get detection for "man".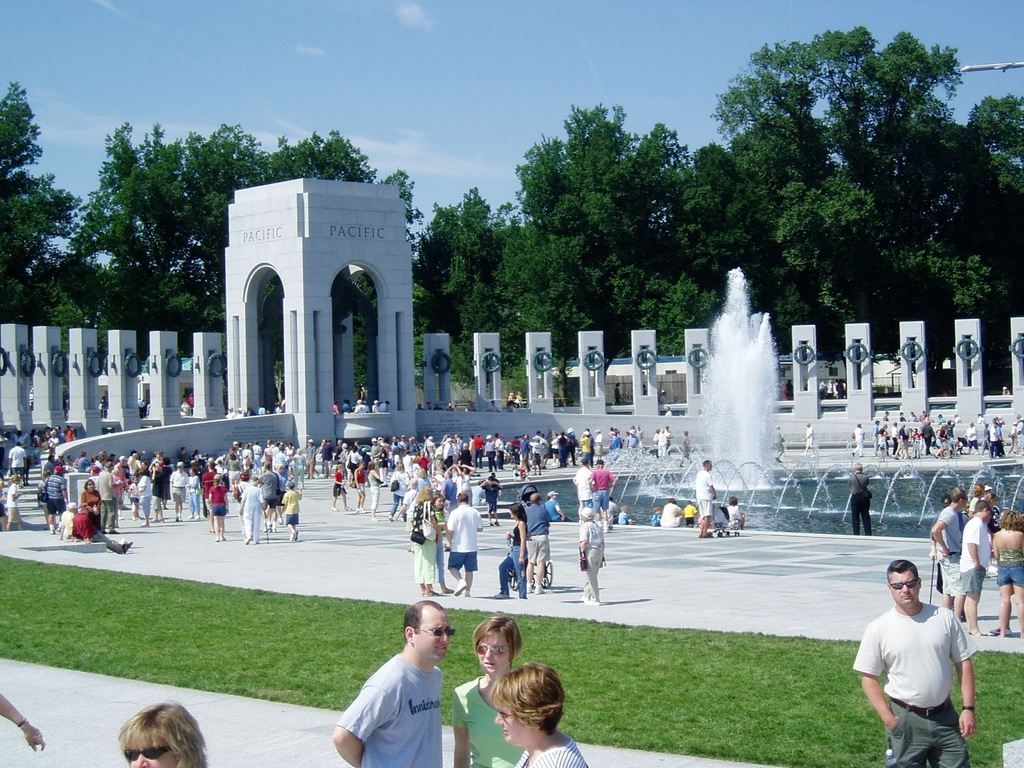
Detection: x1=583, y1=456, x2=620, y2=536.
